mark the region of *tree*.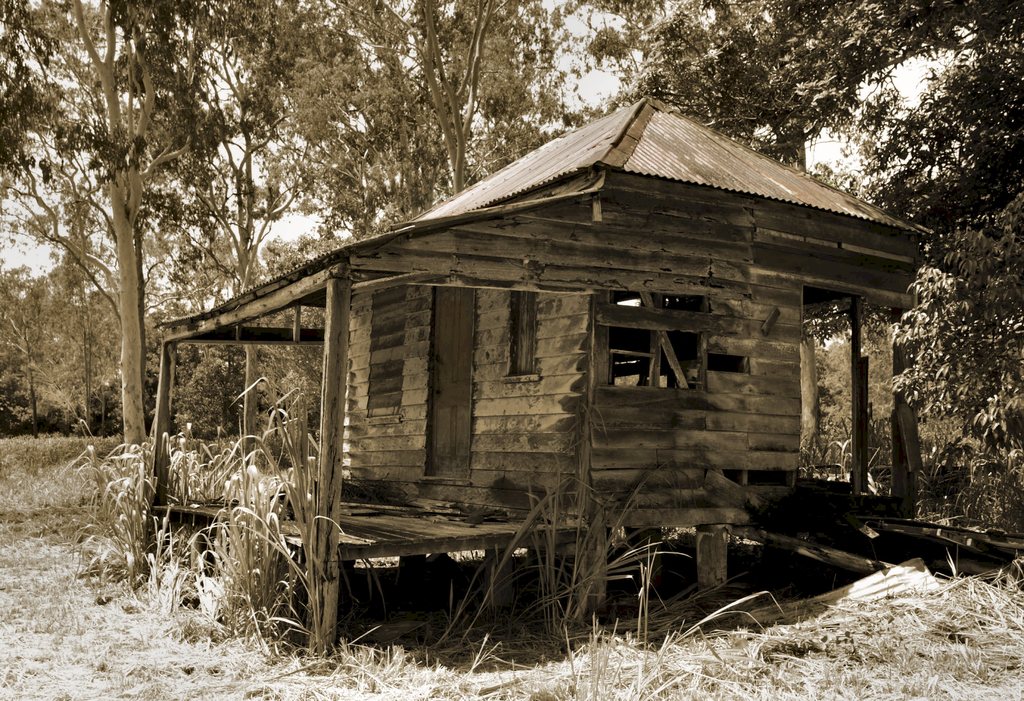
Region: region(0, 0, 269, 459).
